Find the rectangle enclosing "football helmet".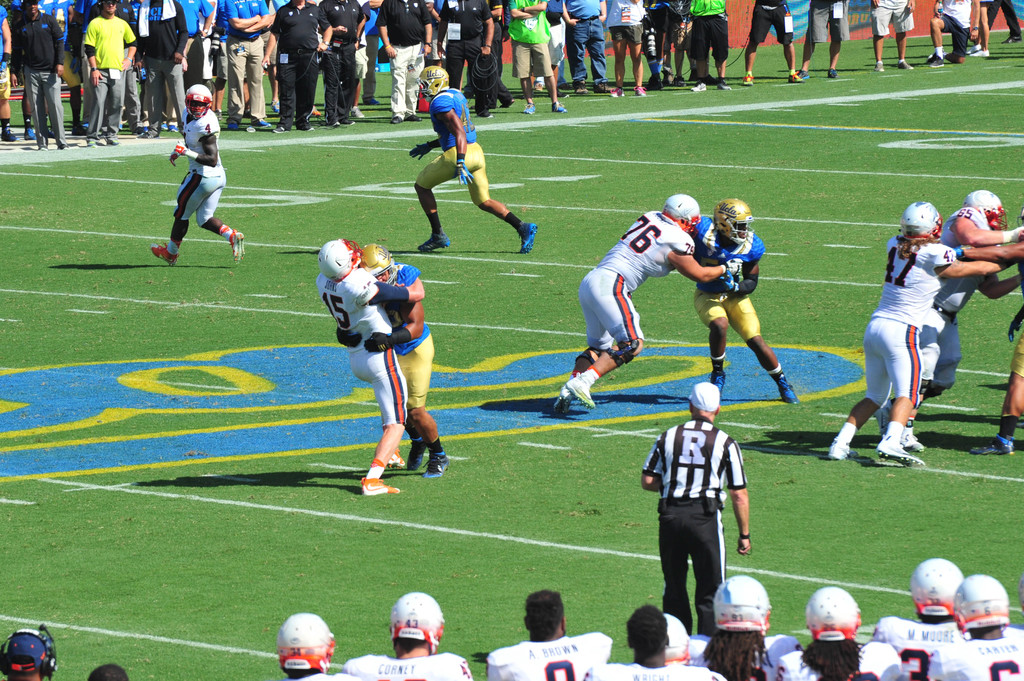
(left=364, top=241, right=400, bottom=287).
